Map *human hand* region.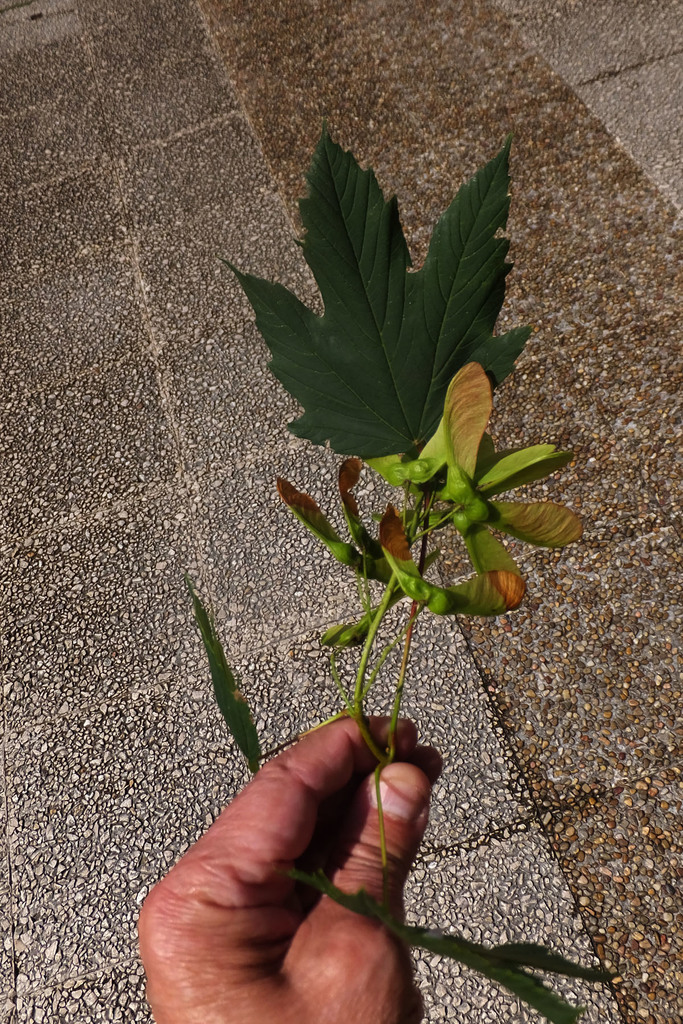
Mapped to BBox(128, 700, 478, 1013).
